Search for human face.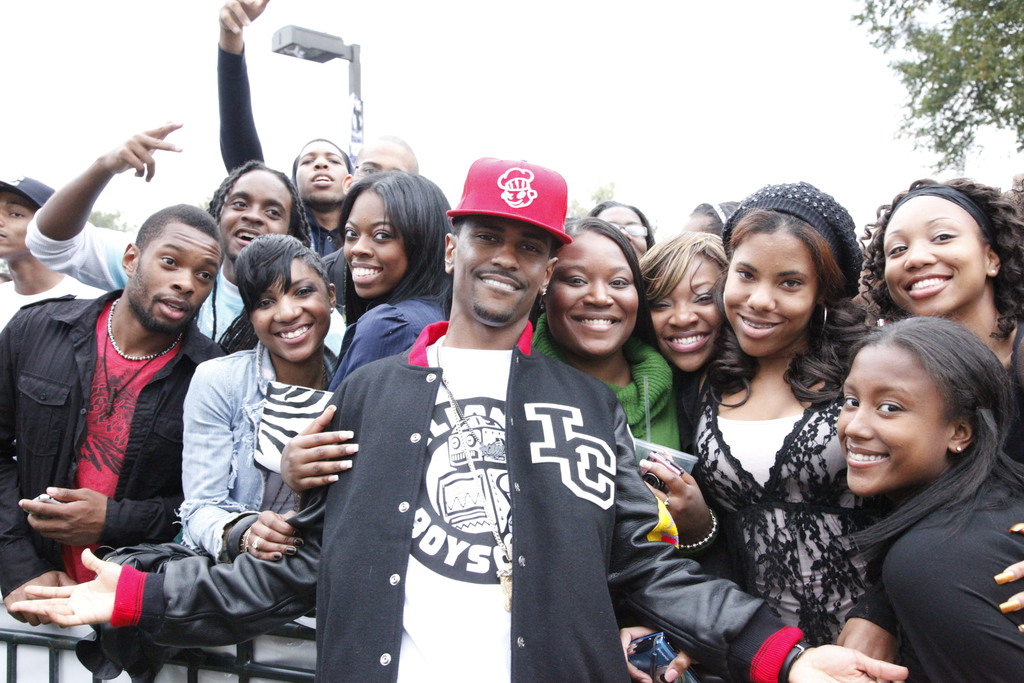
Found at locate(294, 142, 348, 204).
